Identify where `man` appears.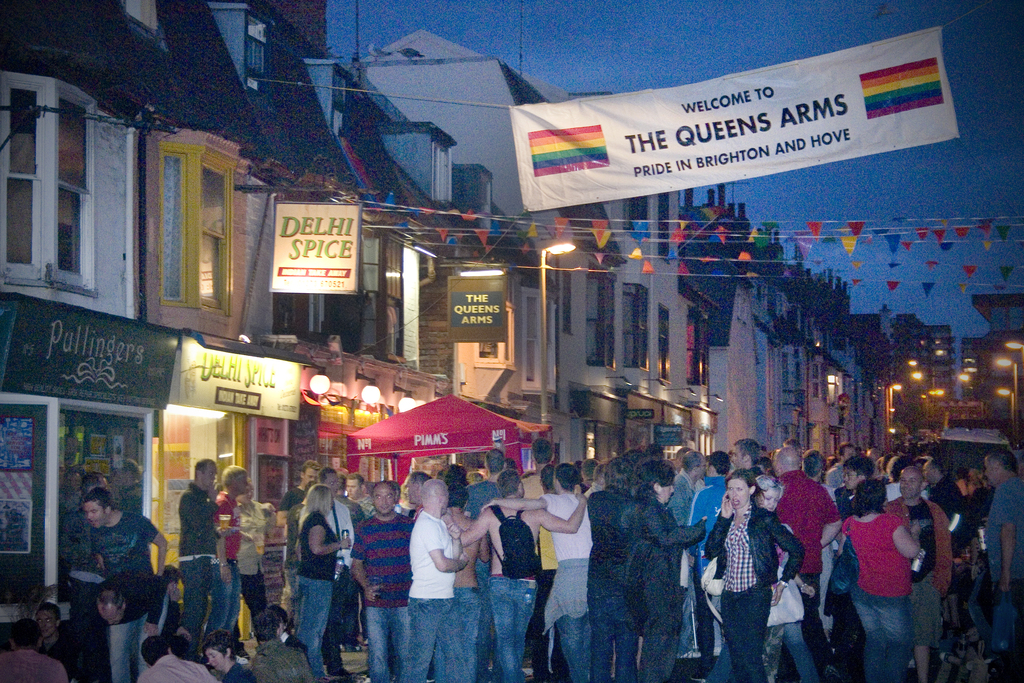
Appears at [x1=83, y1=483, x2=166, y2=682].
